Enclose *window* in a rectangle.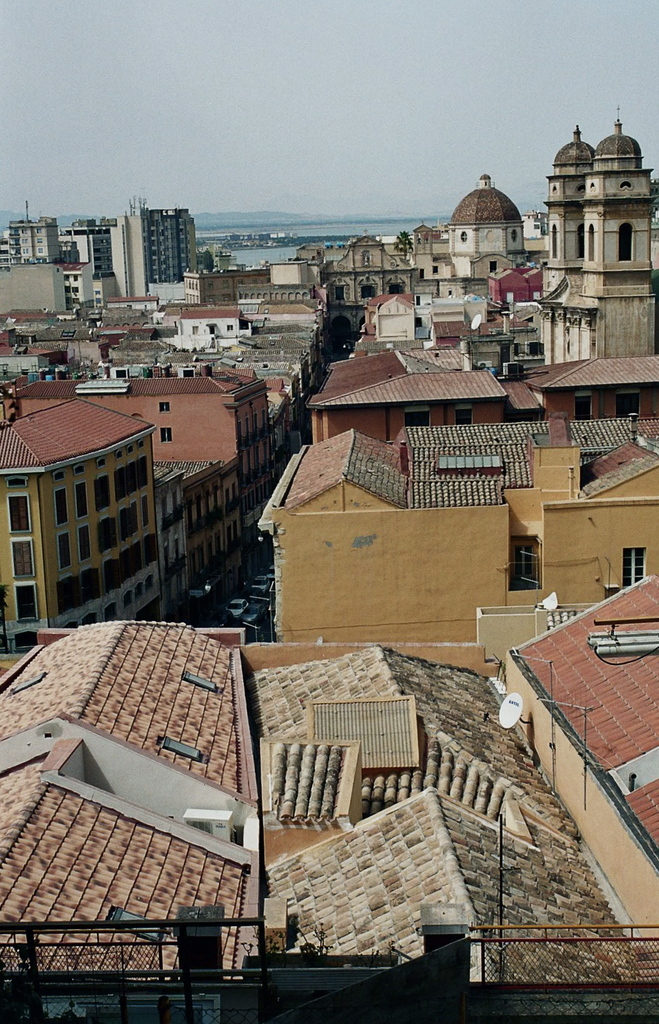
<region>158, 401, 171, 412</region>.
